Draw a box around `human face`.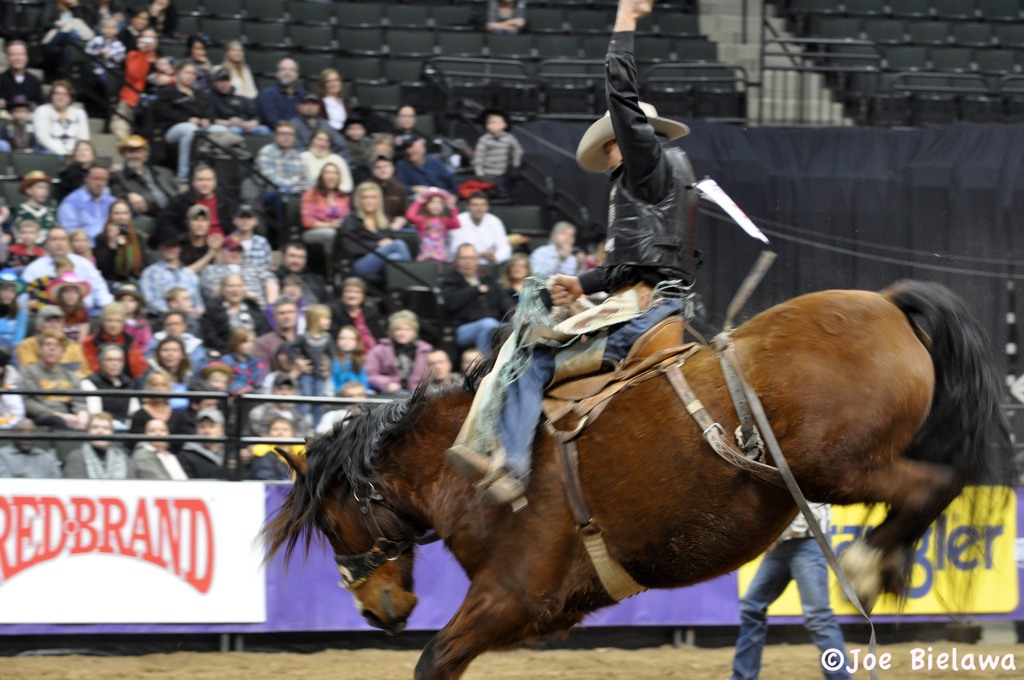
(108, 207, 131, 222).
